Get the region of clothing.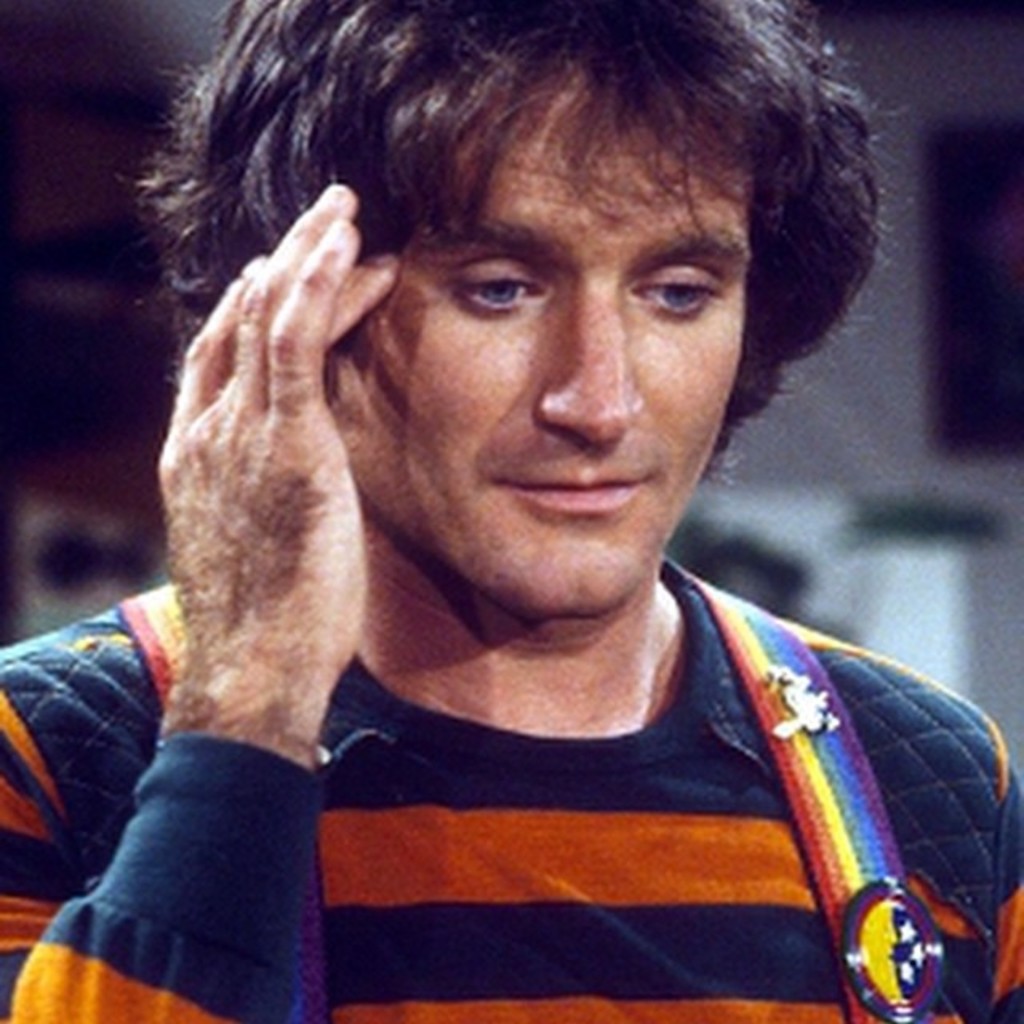
(186,542,1014,998).
